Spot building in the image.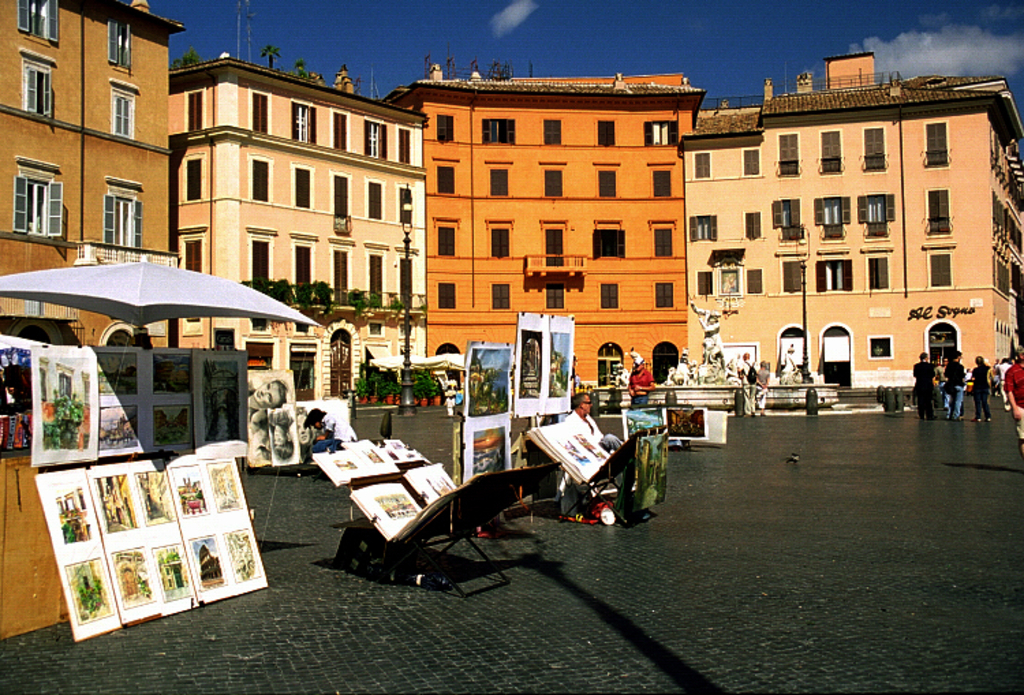
building found at locate(384, 57, 705, 395).
